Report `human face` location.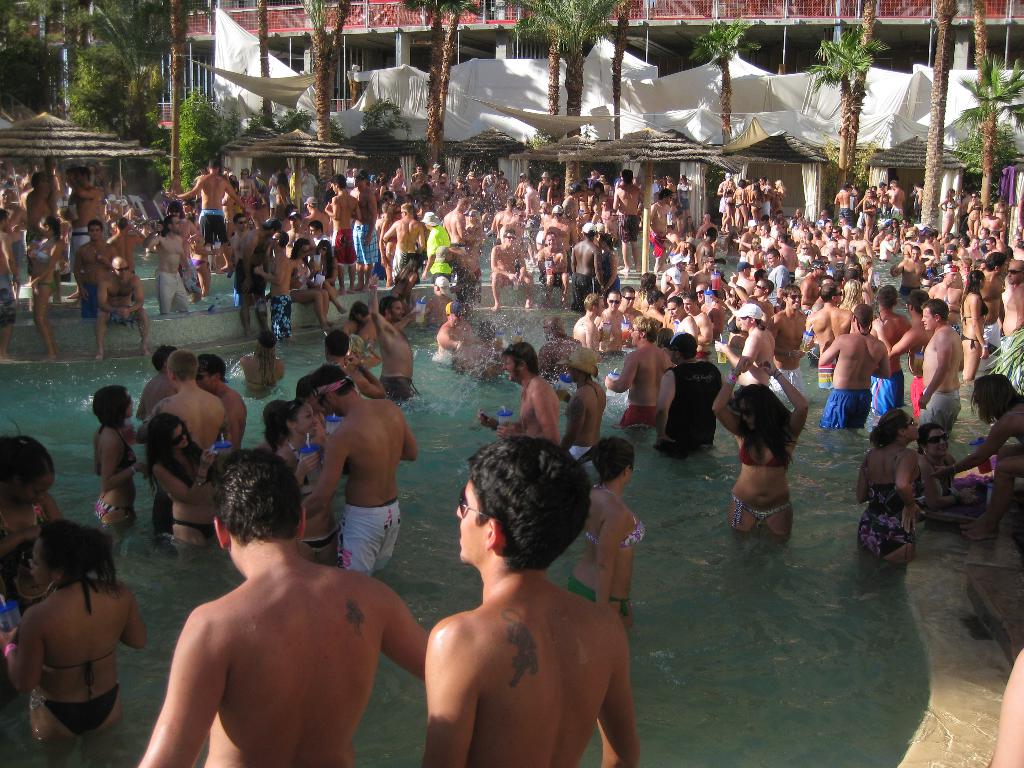
Report: bbox=[751, 279, 765, 296].
